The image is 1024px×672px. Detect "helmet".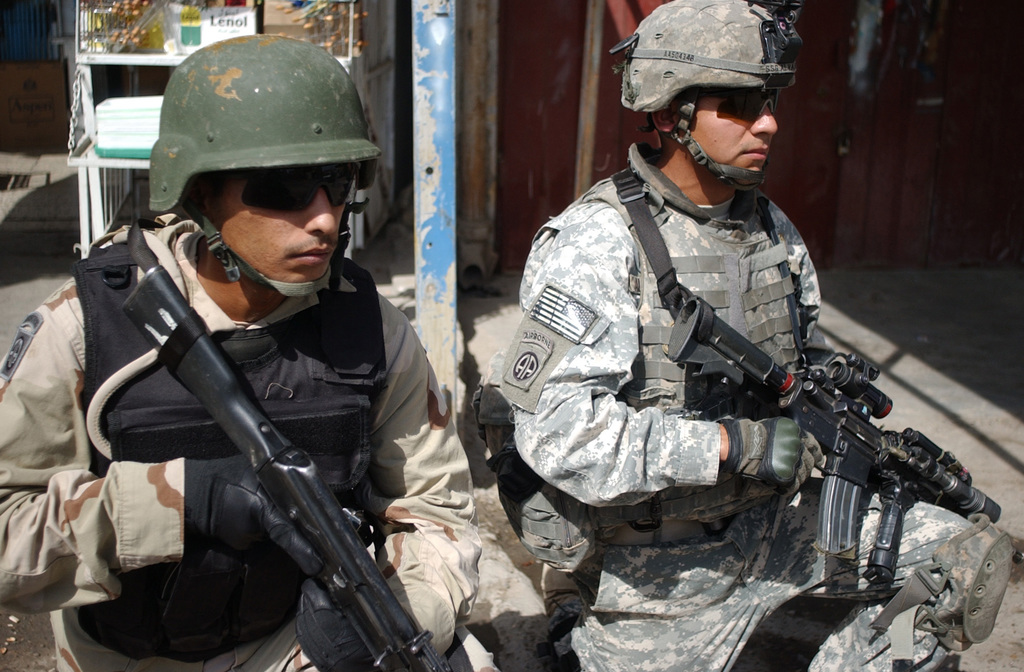
Detection: {"left": 604, "top": 0, "right": 801, "bottom": 209}.
